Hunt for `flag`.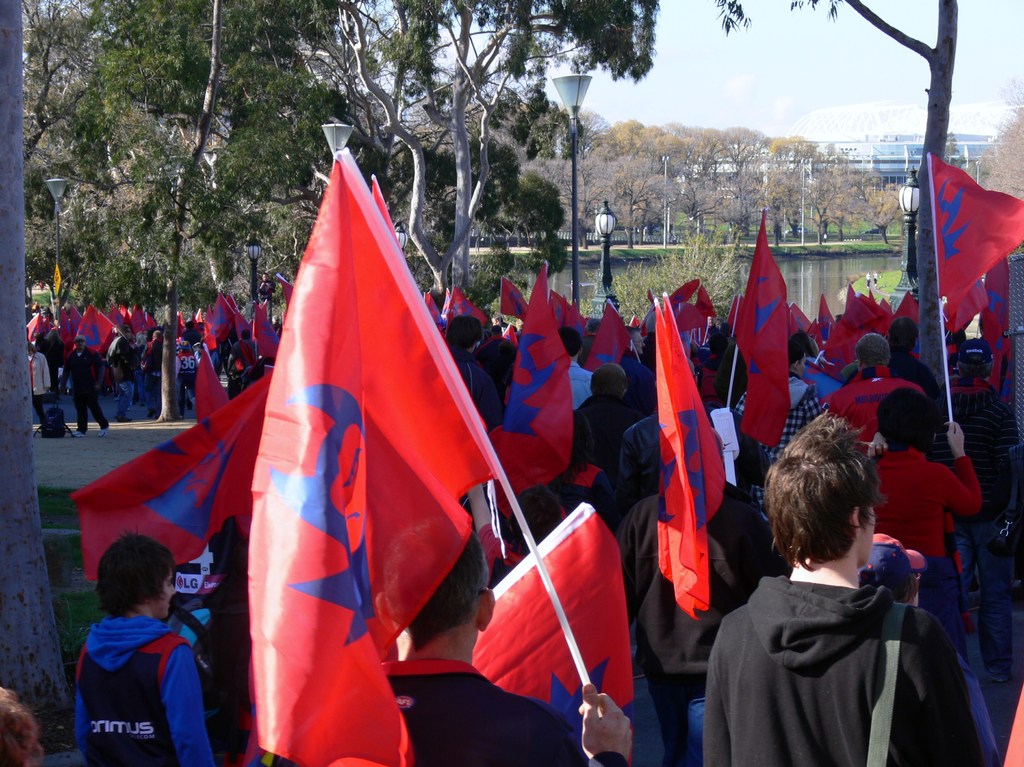
Hunted down at region(244, 302, 283, 362).
